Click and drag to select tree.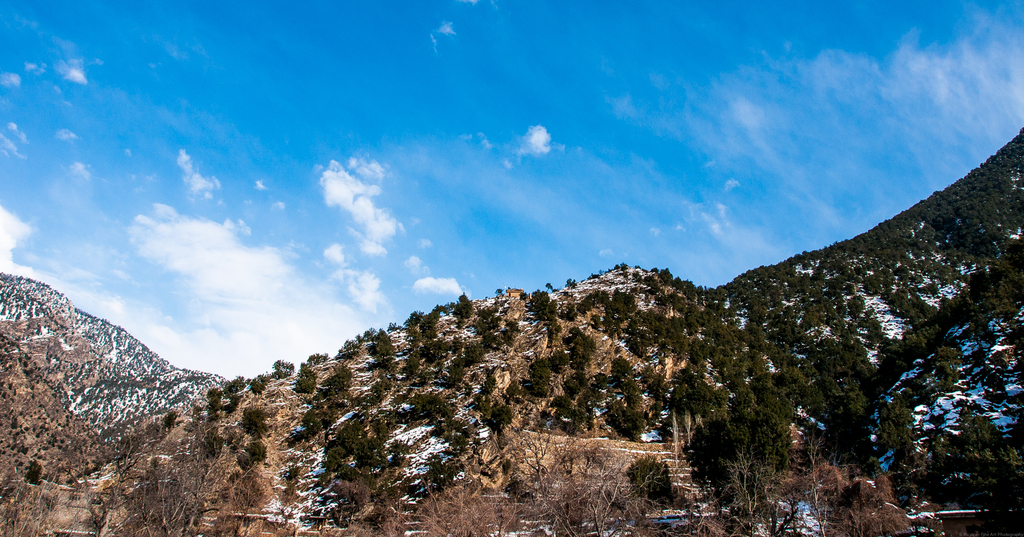
Selection: pyautogui.locateOnScreen(24, 455, 39, 486).
